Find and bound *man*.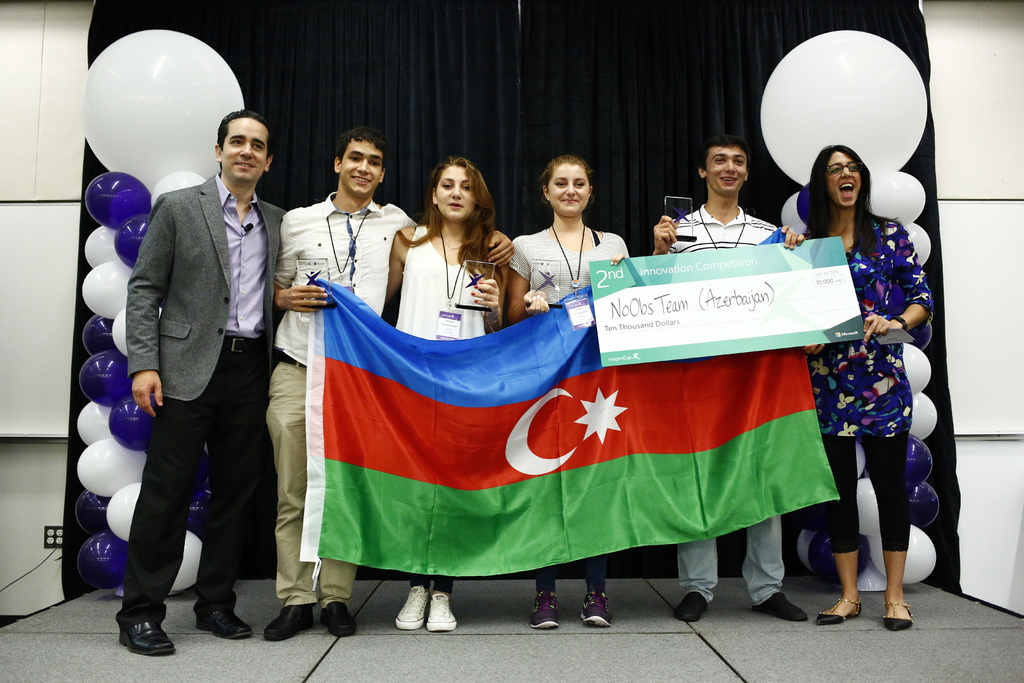
Bound: bbox=[274, 127, 518, 639].
